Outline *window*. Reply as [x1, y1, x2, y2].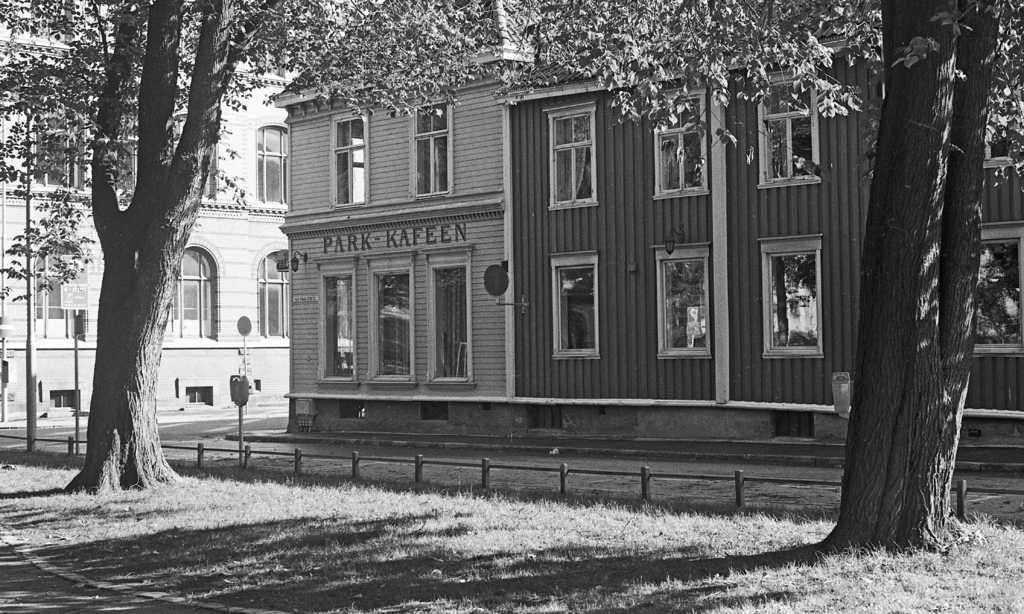
[97, 106, 150, 198].
